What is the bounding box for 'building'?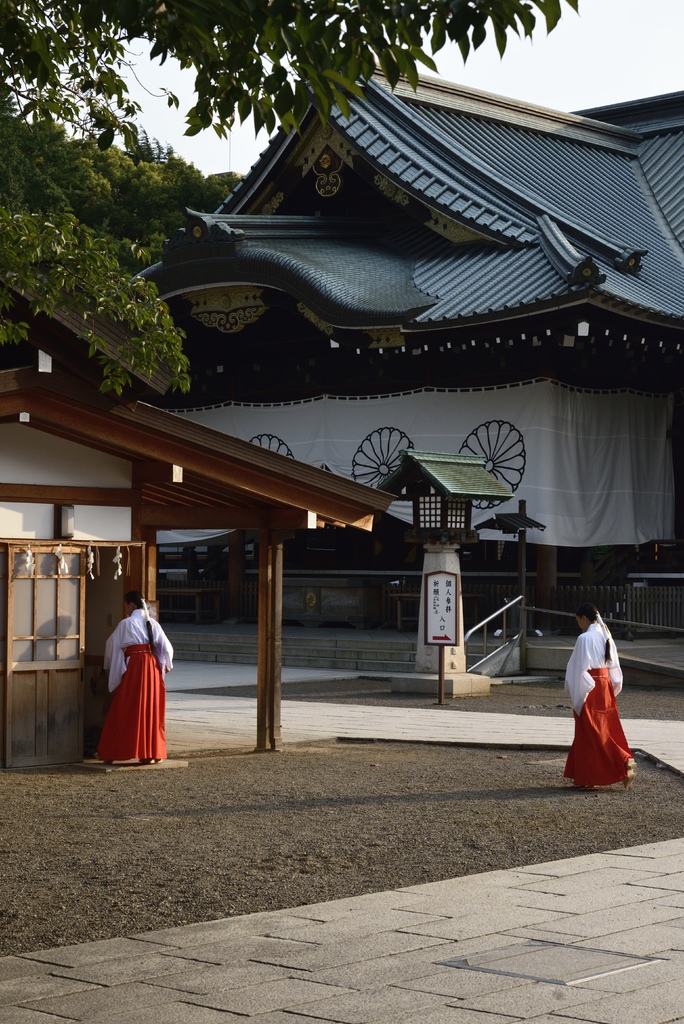
[x1=0, y1=270, x2=399, y2=770].
